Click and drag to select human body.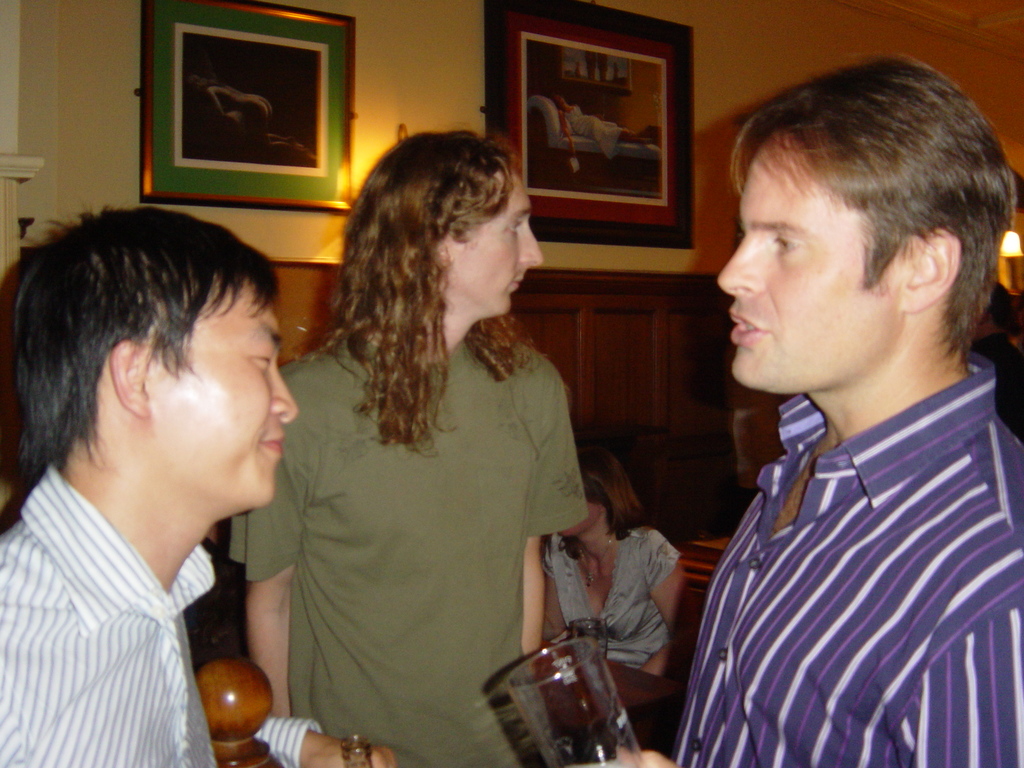
Selection: [970,333,1023,445].
